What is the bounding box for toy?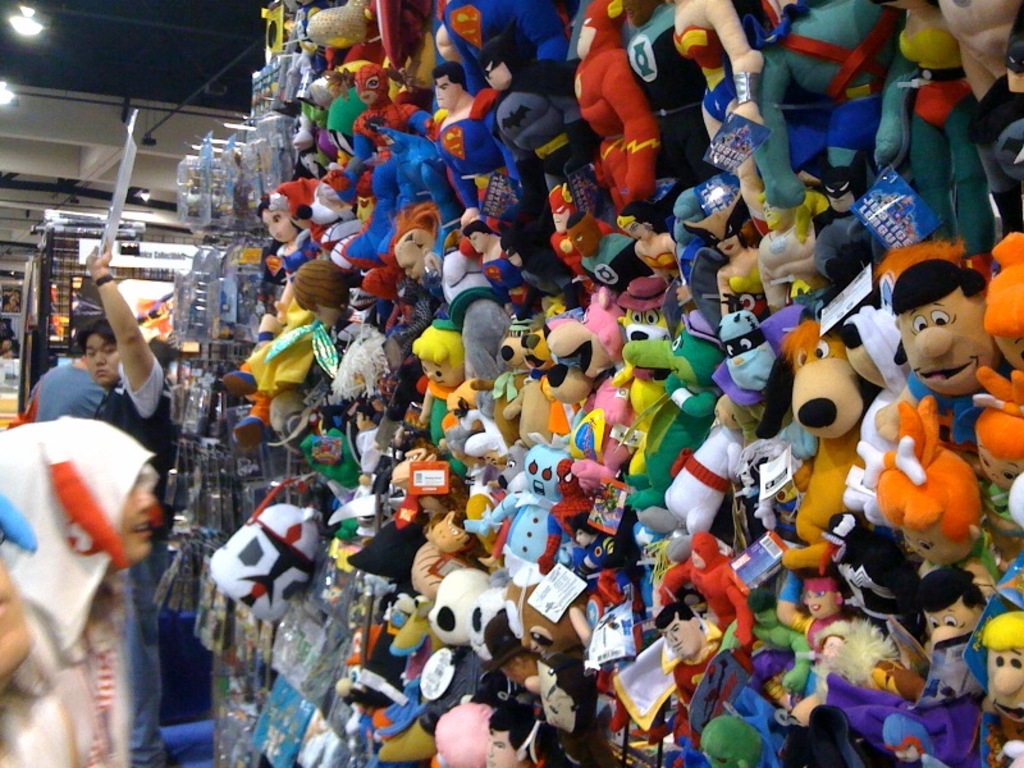
region(361, 116, 467, 218).
